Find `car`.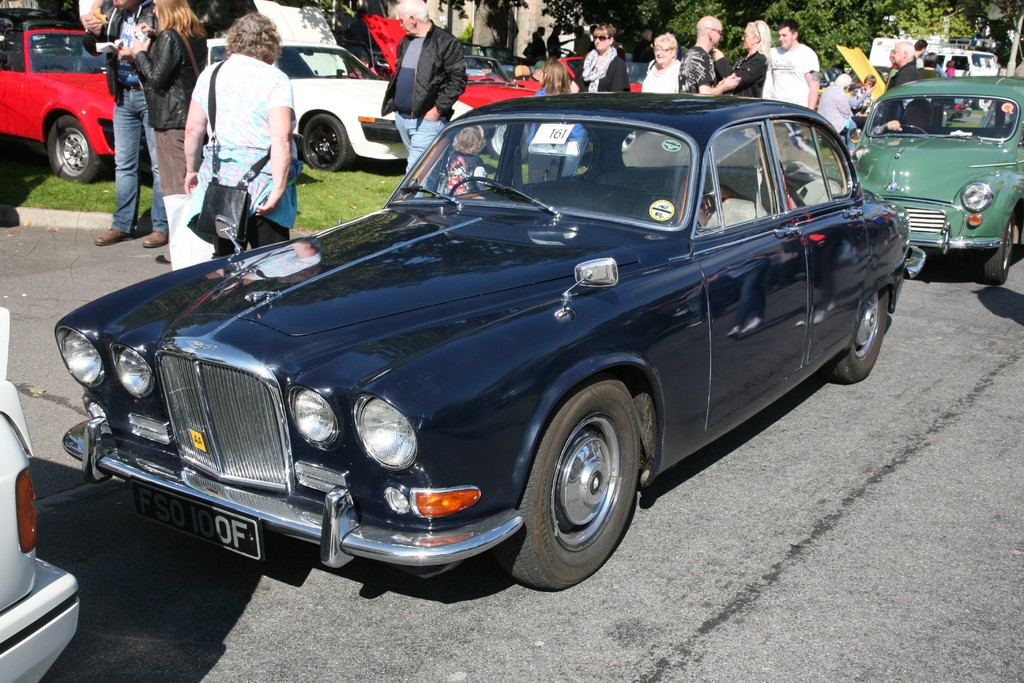
812,76,1023,286.
